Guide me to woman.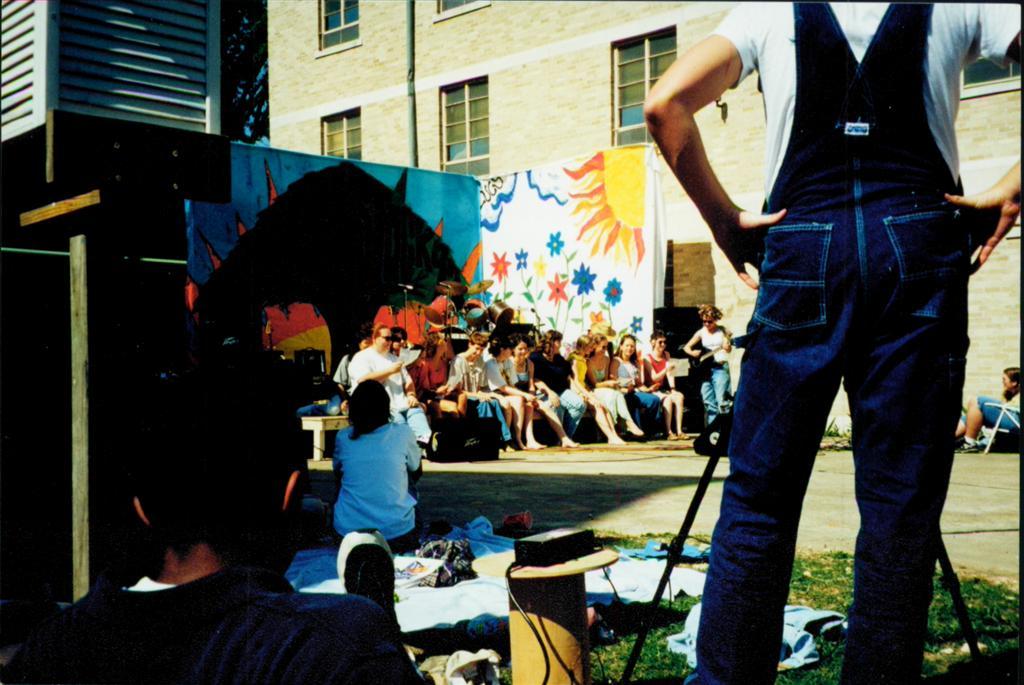
Guidance: pyautogui.locateOnScreen(457, 333, 513, 450).
